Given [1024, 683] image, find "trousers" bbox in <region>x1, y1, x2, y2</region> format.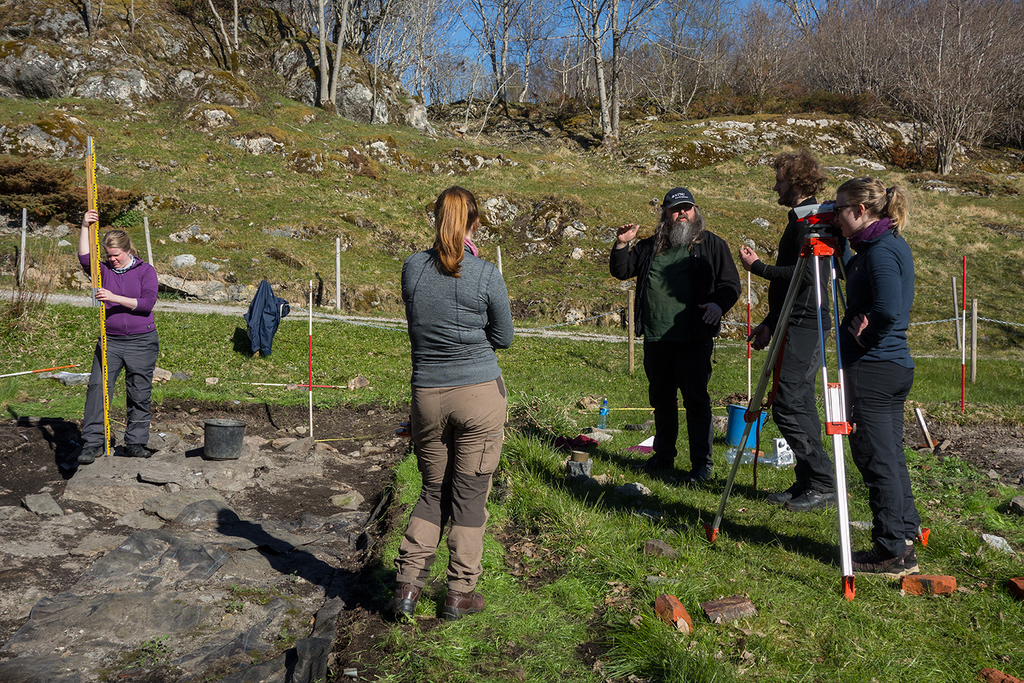
<region>843, 359, 924, 556</region>.
